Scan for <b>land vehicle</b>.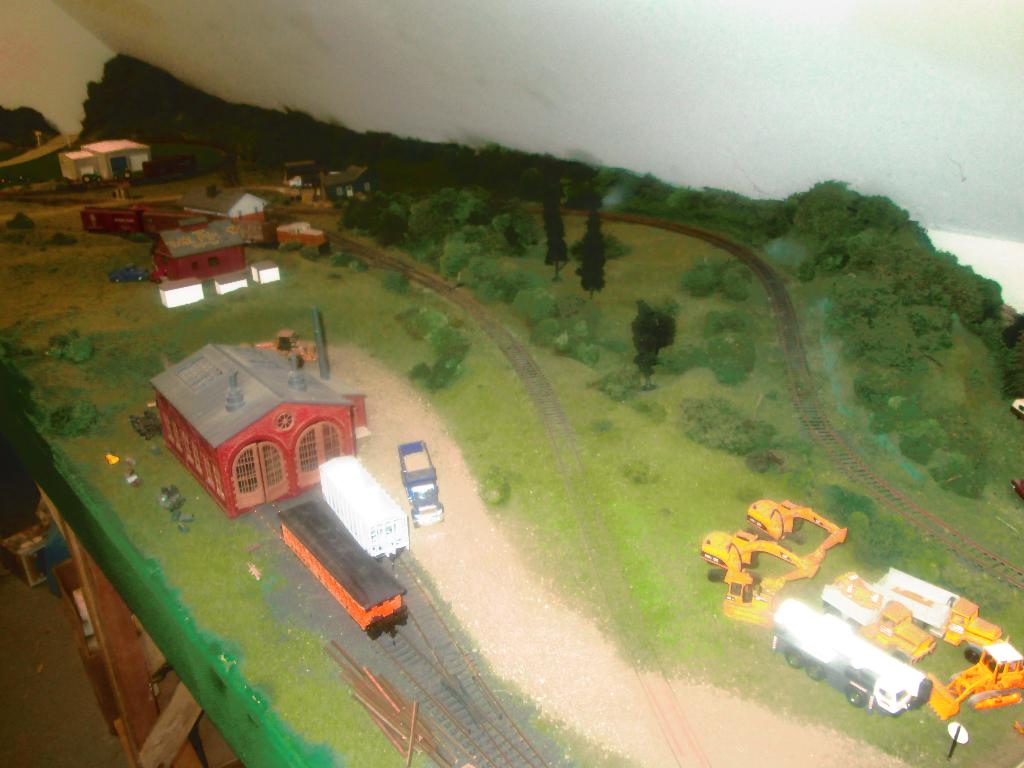
Scan result: (left=698, top=497, right=845, bottom=623).
